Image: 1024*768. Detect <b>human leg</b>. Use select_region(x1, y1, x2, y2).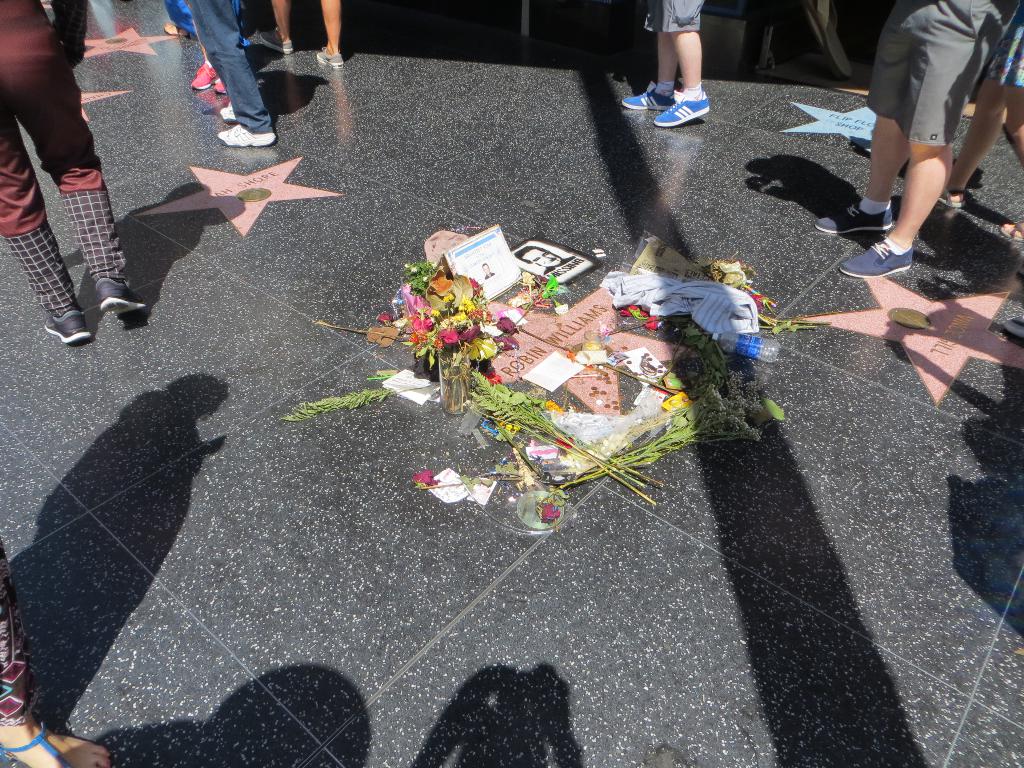
select_region(220, 0, 274, 146).
